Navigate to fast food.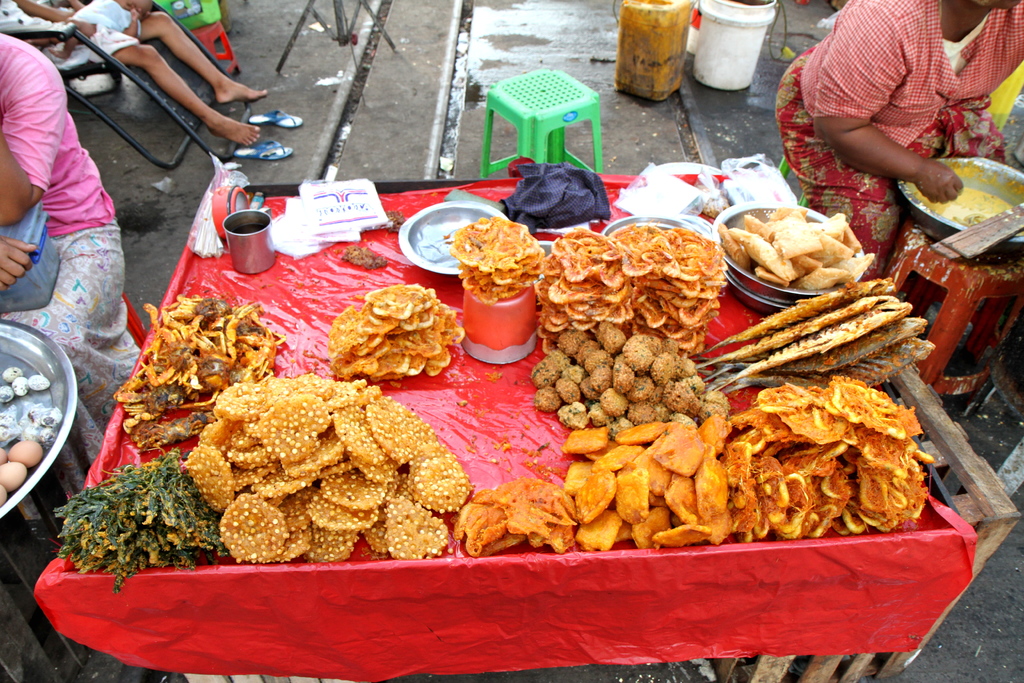
Navigation target: 28,373,52,391.
